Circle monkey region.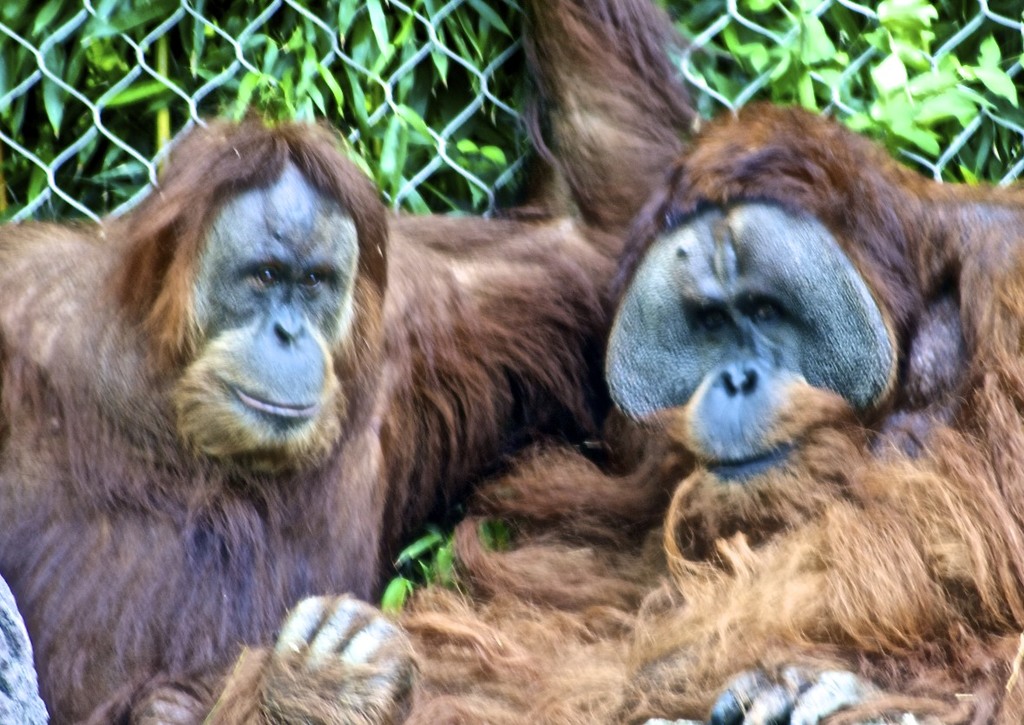
Region: BBox(0, 0, 693, 724).
